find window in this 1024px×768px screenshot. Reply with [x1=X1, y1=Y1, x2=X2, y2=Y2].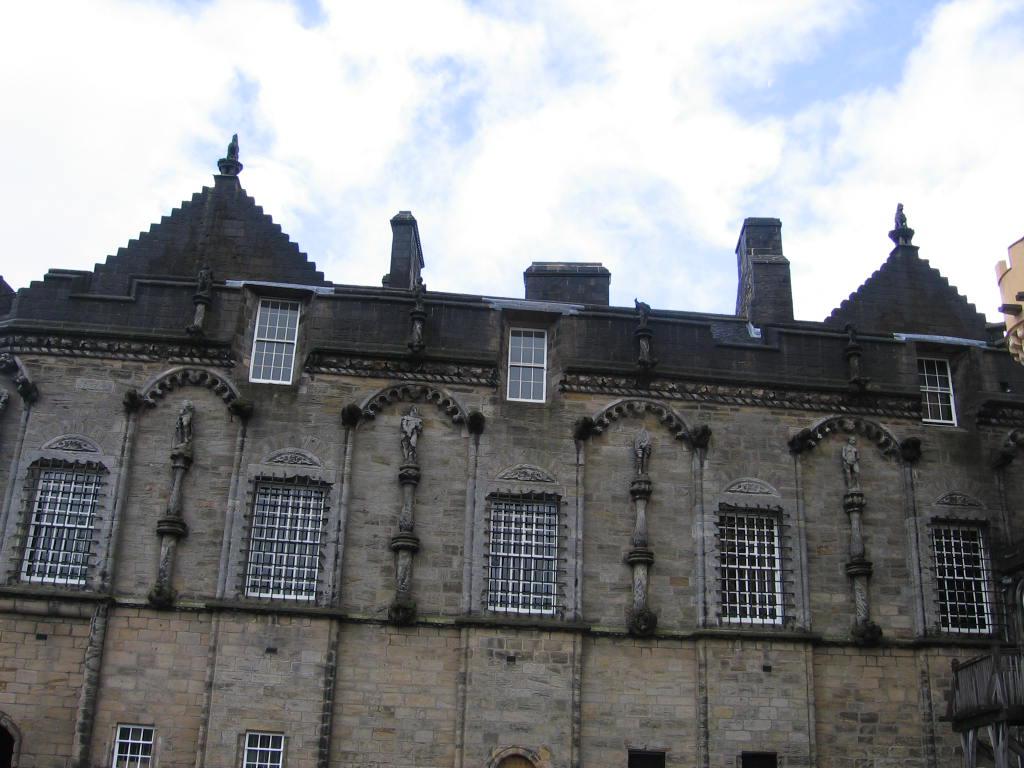
[x1=111, y1=725, x2=154, y2=767].
